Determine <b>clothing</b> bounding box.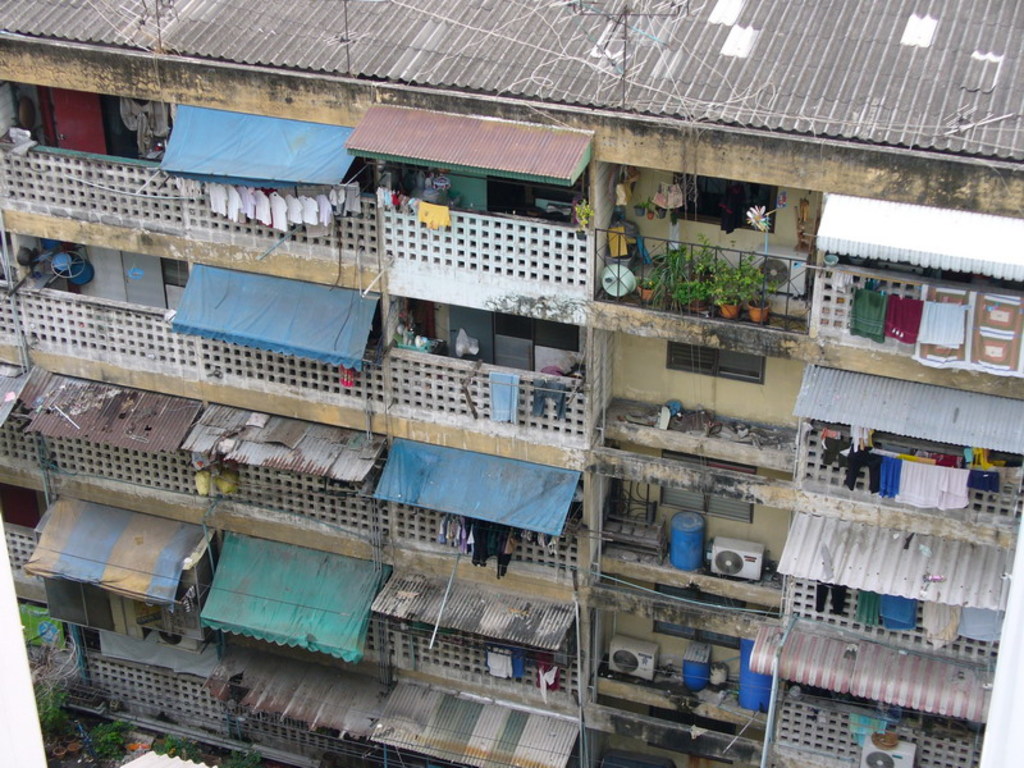
Determined: 425 202 451 229.
